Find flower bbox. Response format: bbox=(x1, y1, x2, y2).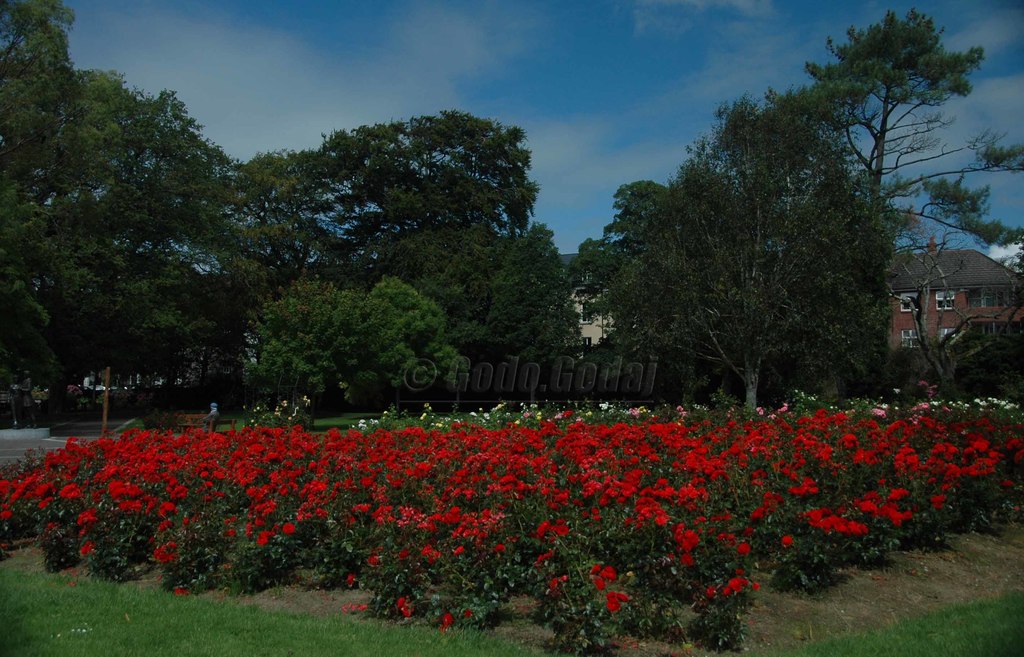
bbox=(735, 541, 754, 557).
